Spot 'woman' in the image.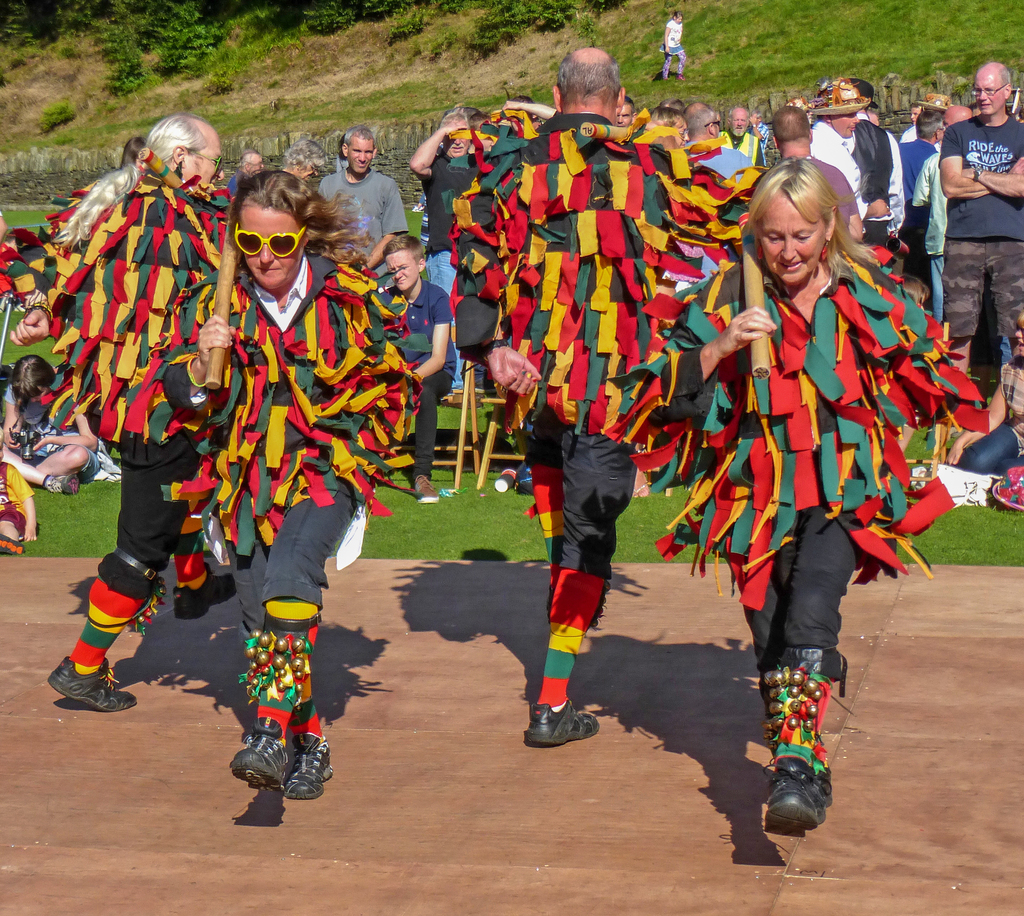
'woman' found at BBox(635, 159, 984, 836).
